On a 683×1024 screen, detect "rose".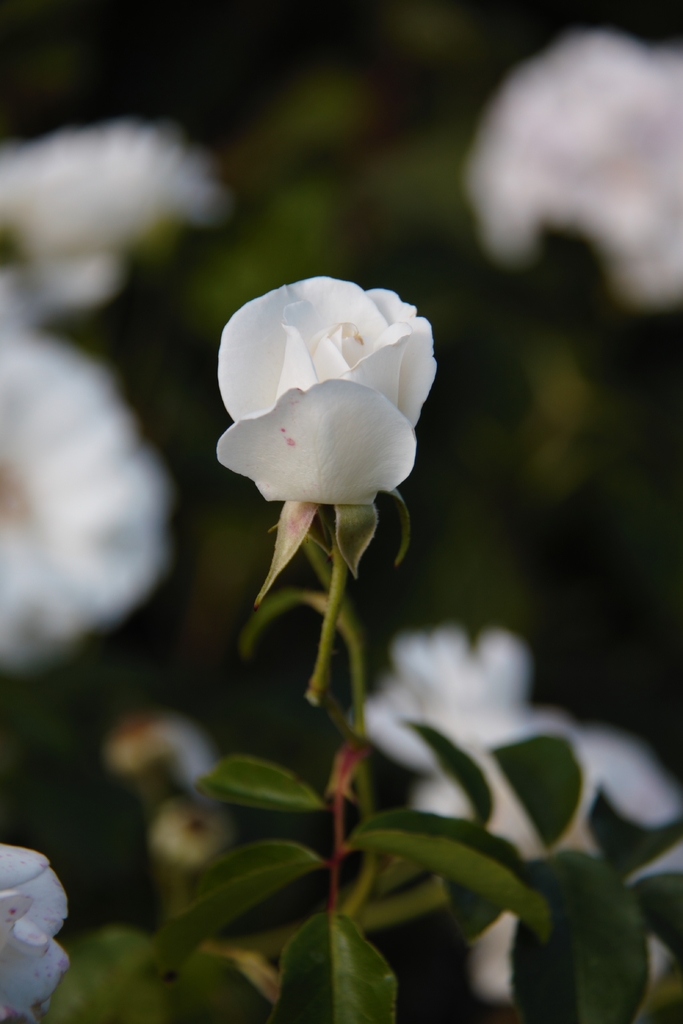
{"x1": 215, "y1": 271, "x2": 438, "y2": 507}.
